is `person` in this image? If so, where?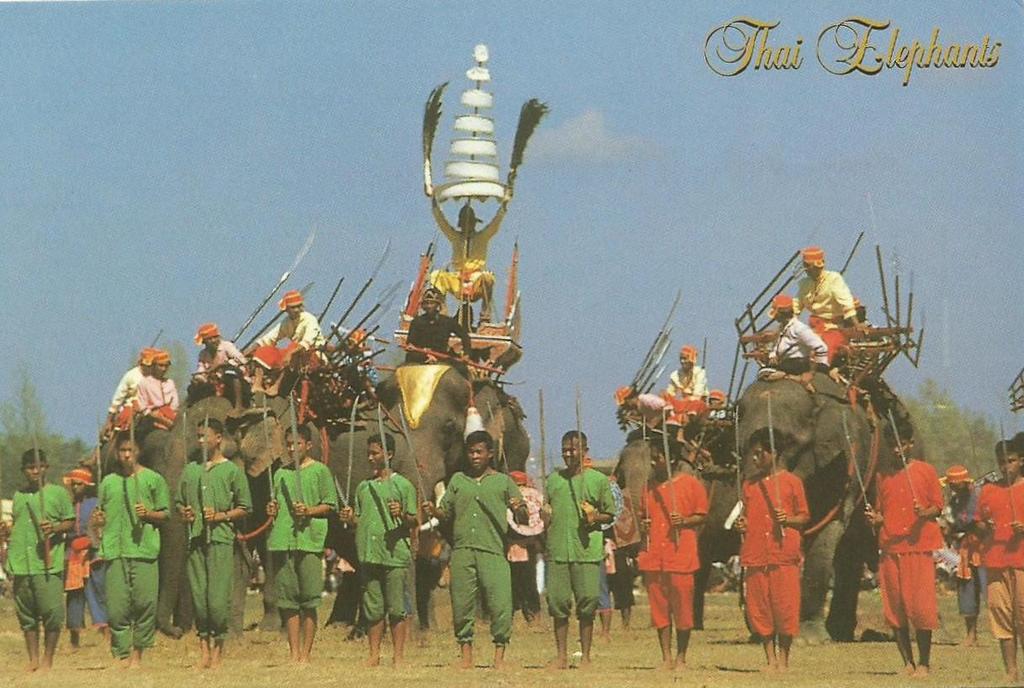
Yes, at 93:431:172:674.
